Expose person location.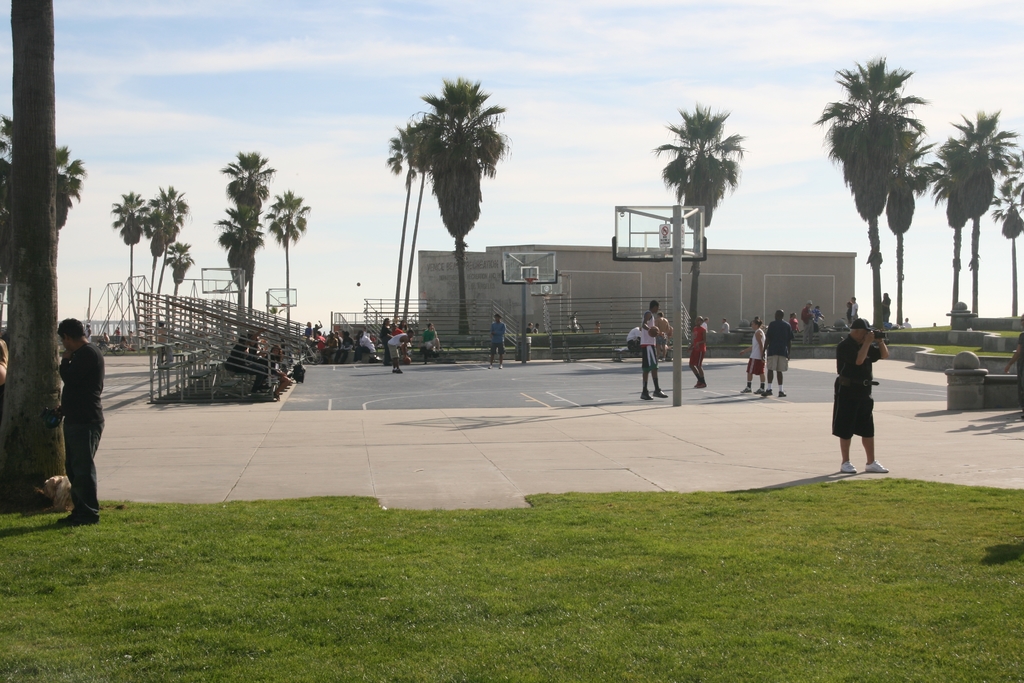
Exposed at region(0, 334, 10, 378).
